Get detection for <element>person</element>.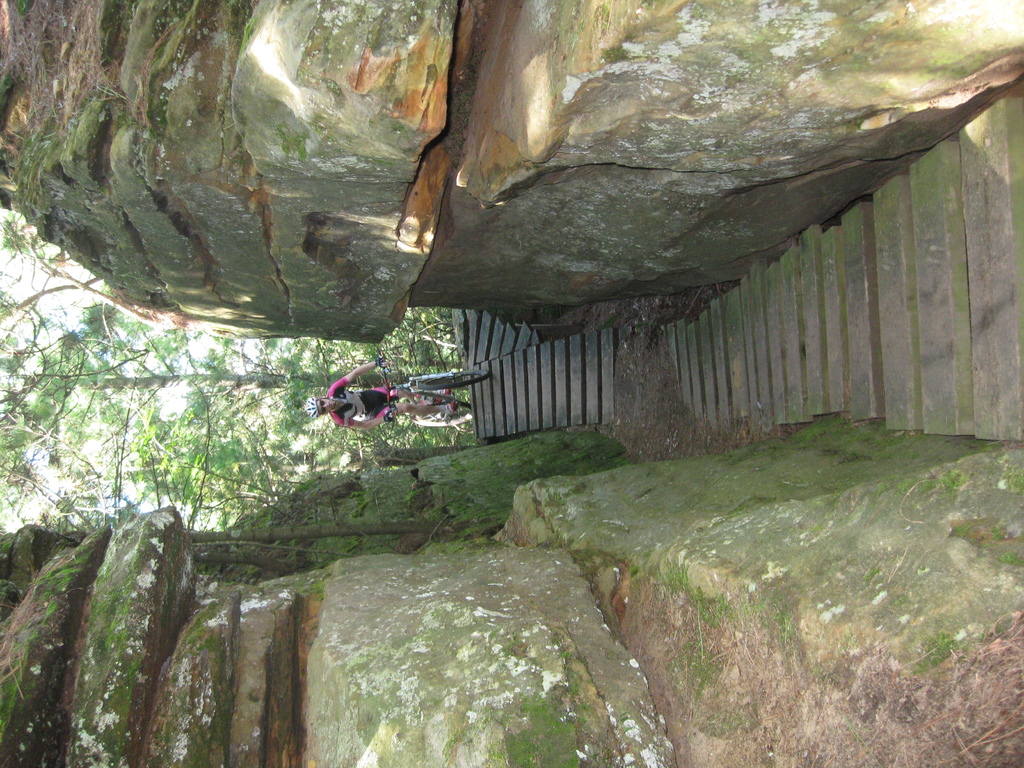
Detection: 304,353,456,433.
